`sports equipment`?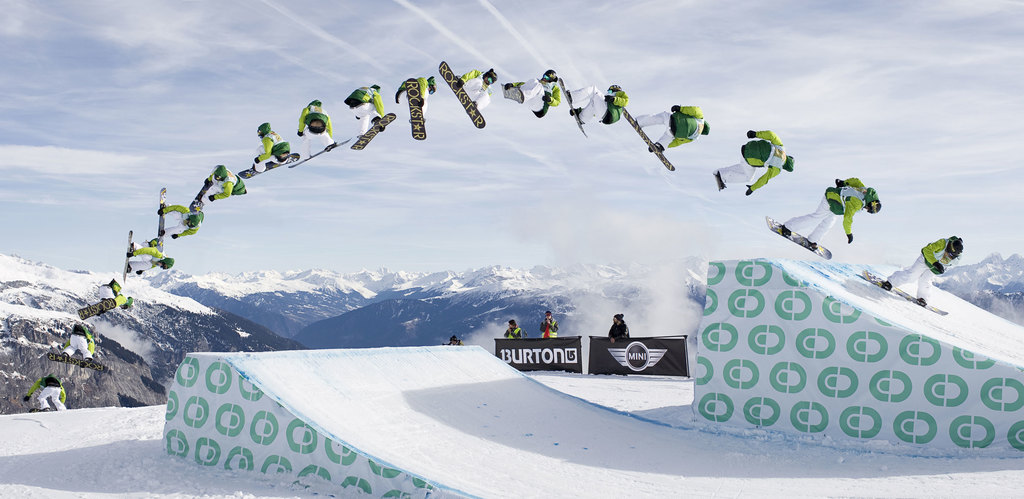
bbox=[402, 76, 429, 140]
